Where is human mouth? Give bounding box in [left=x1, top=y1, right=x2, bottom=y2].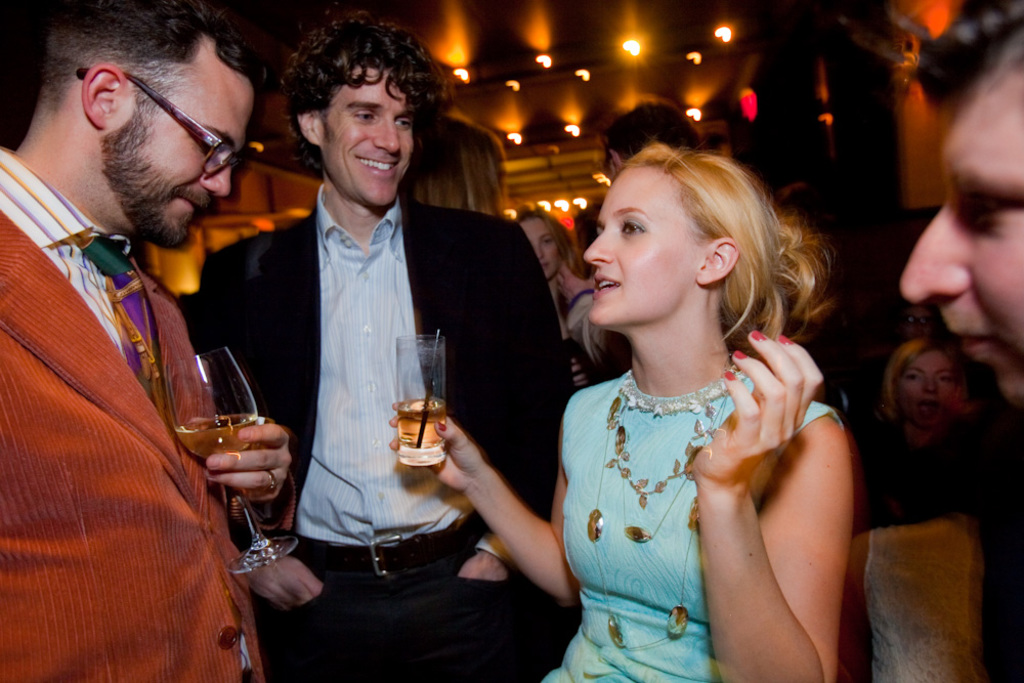
[left=943, top=314, right=996, bottom=367].
